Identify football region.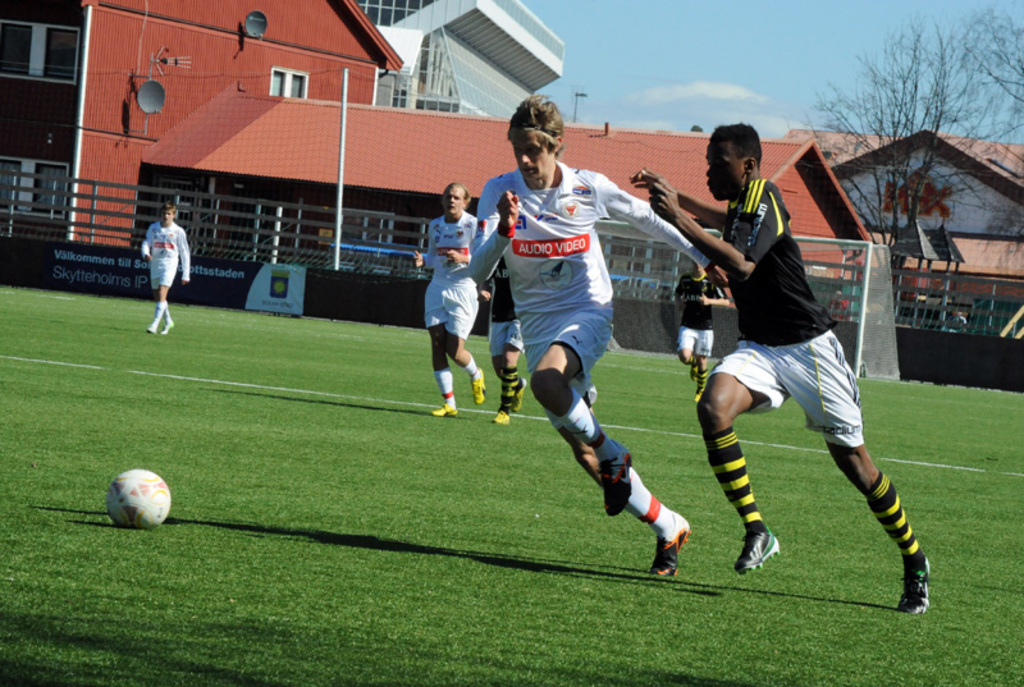
Region: [left=106, top=467, right=169, bottom=530].
